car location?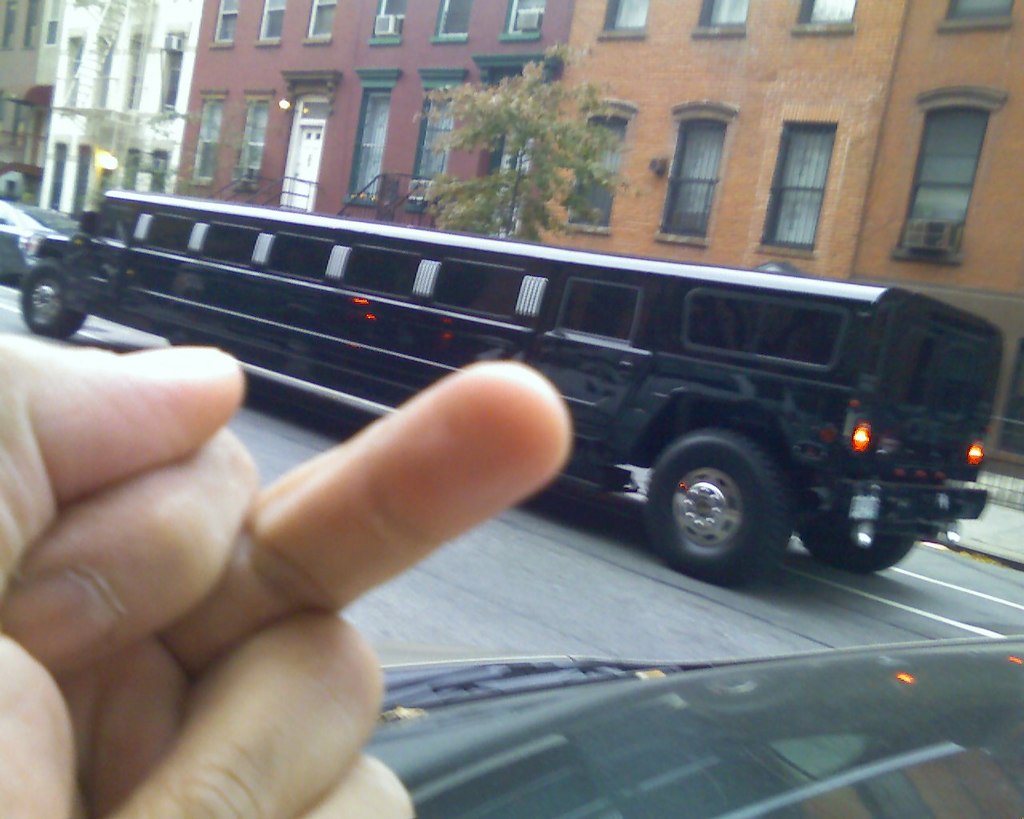
locate(0, 195, 86, 289)
